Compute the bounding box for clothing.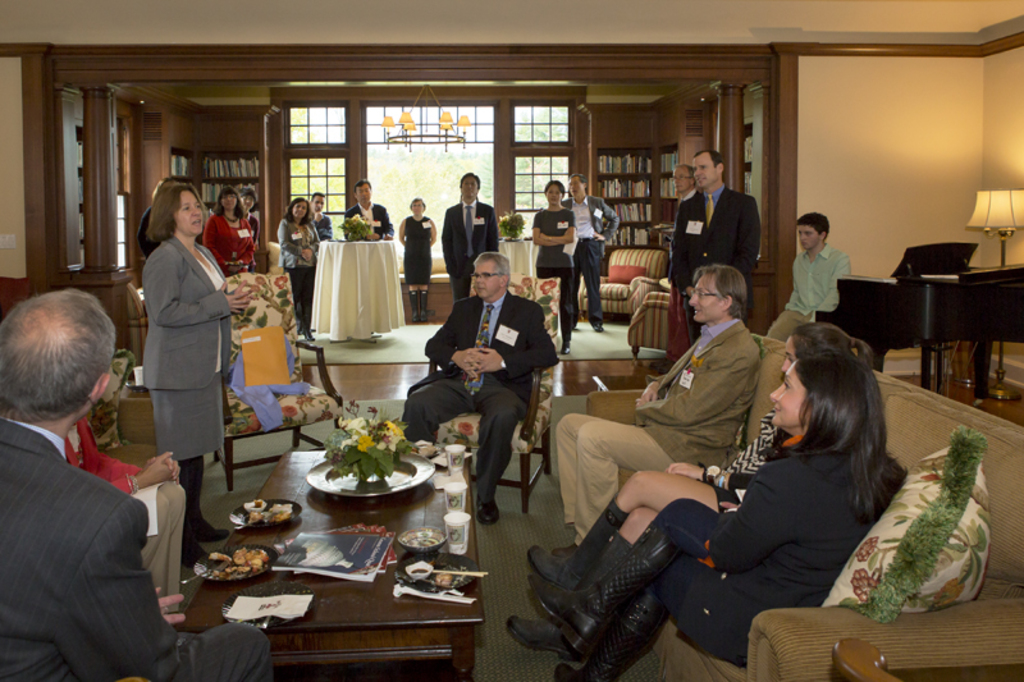
bbox(342, 202, 398, 237).
